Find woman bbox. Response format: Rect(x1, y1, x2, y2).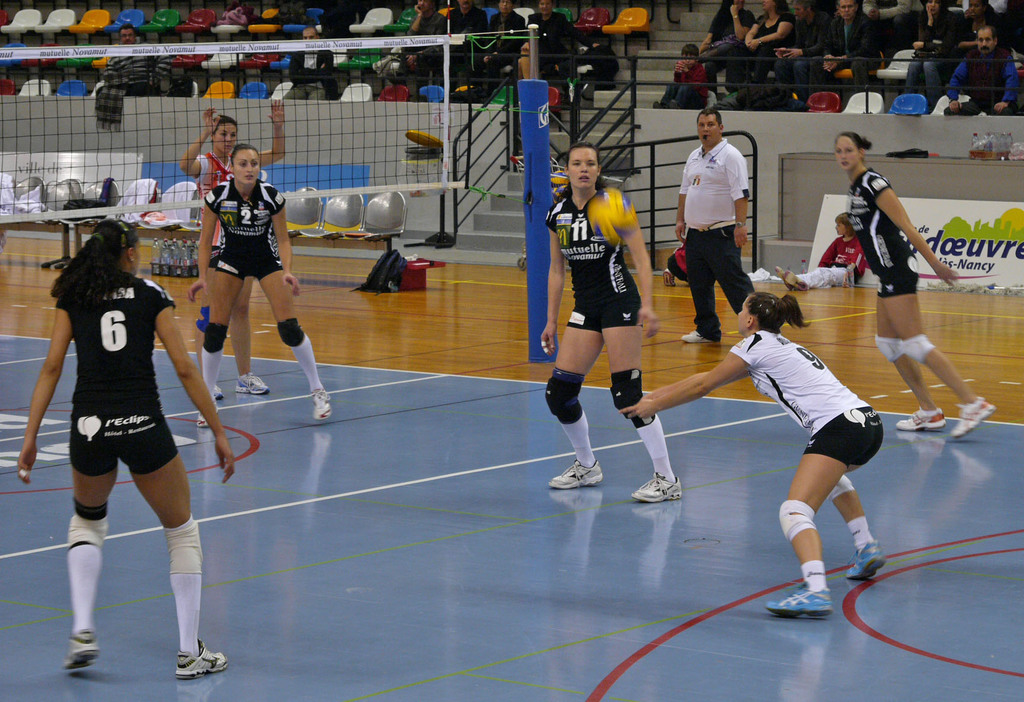
Rect(541, 145, 686, 503).
